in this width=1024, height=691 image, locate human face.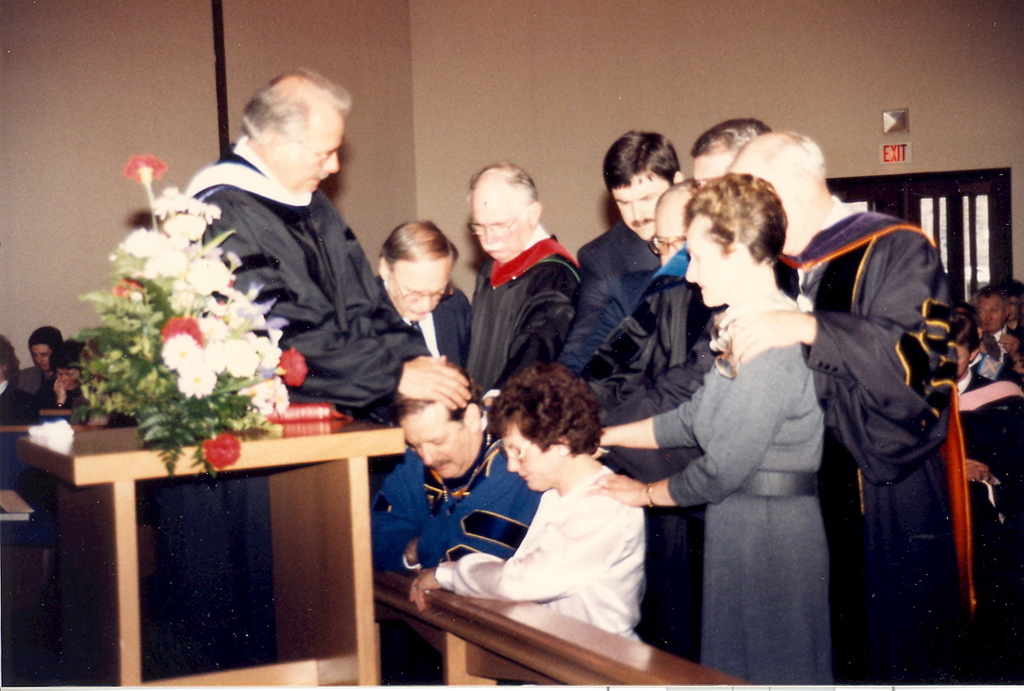
Bounding box: pyautogui.locateOnScreen(977, 295, 1003, 329).
